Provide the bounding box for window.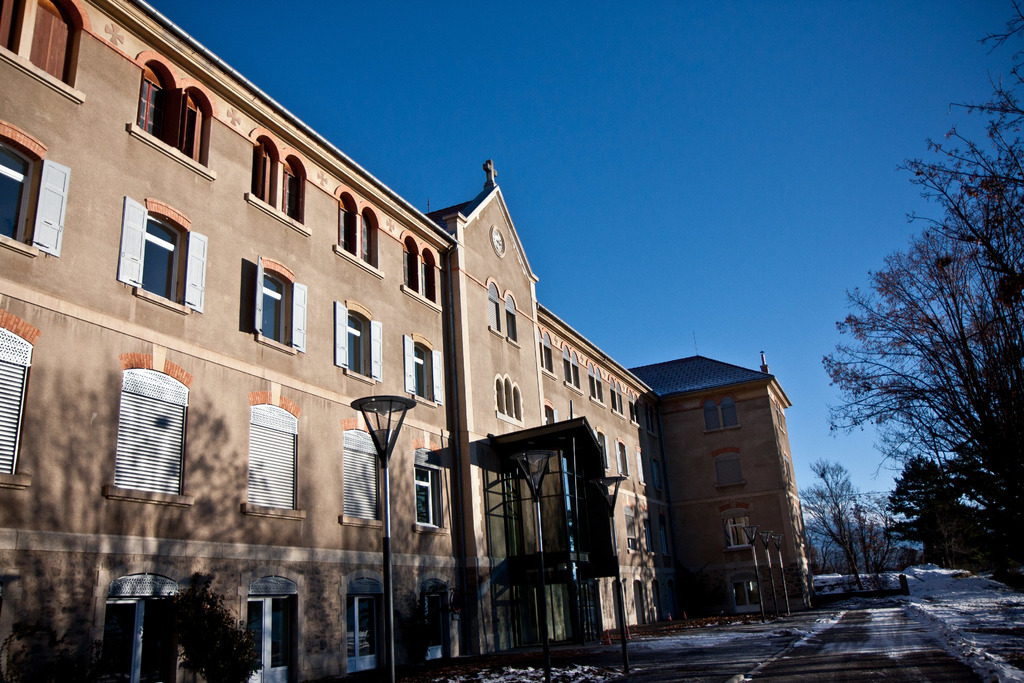
[x1=414, y1=568, x2=454, y2=678].
